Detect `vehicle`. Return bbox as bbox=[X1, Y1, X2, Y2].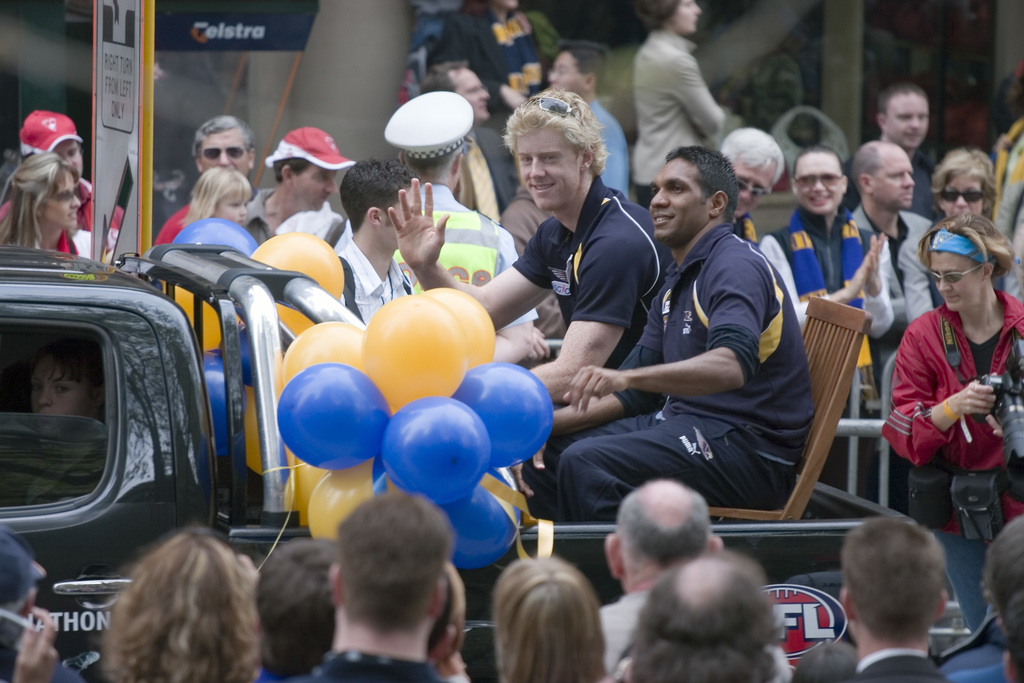
bbox=[0, 233, 944, 682].
